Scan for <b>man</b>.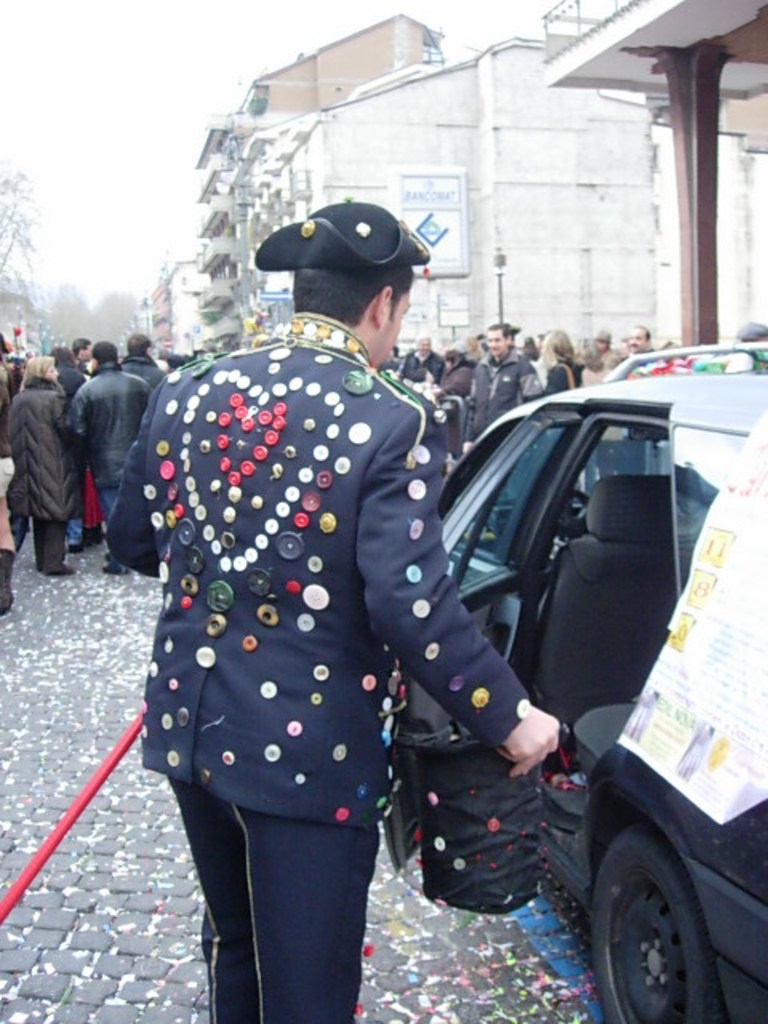
Scan result: bbox(106, 198, 538, 1023).
